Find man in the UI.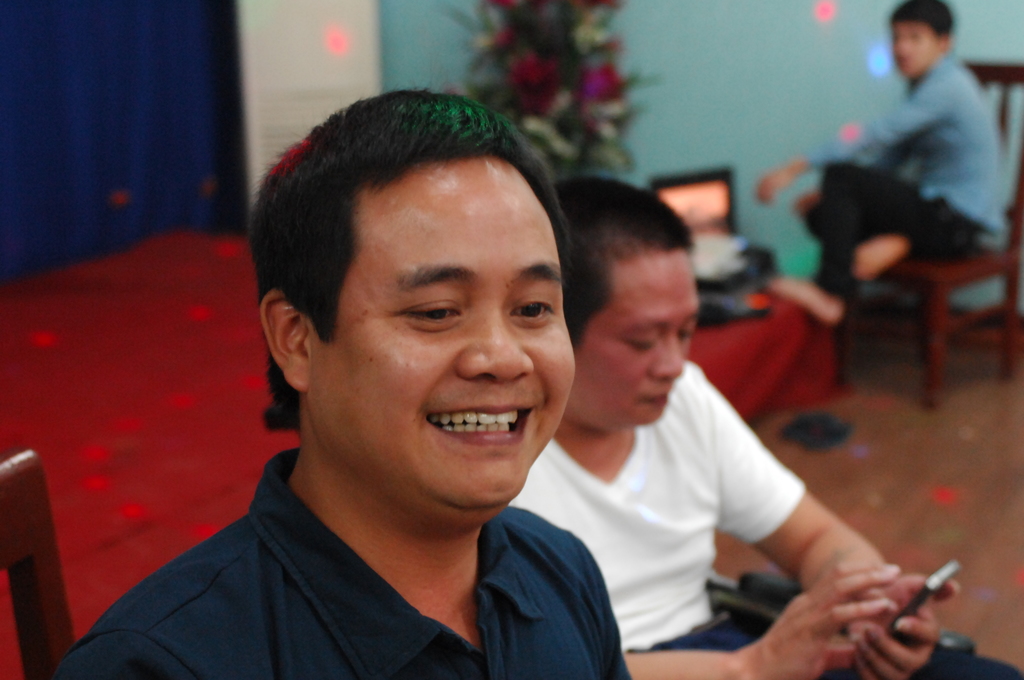
UI element at crop(503, 169, 957, 679).
